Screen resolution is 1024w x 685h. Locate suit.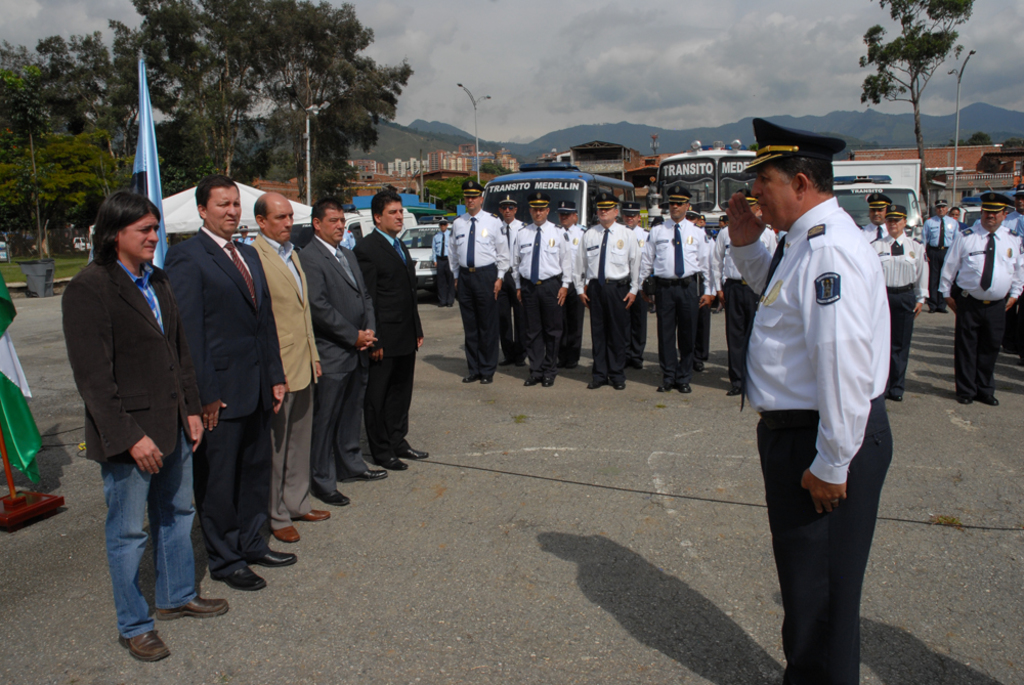
247:232:325:536.
